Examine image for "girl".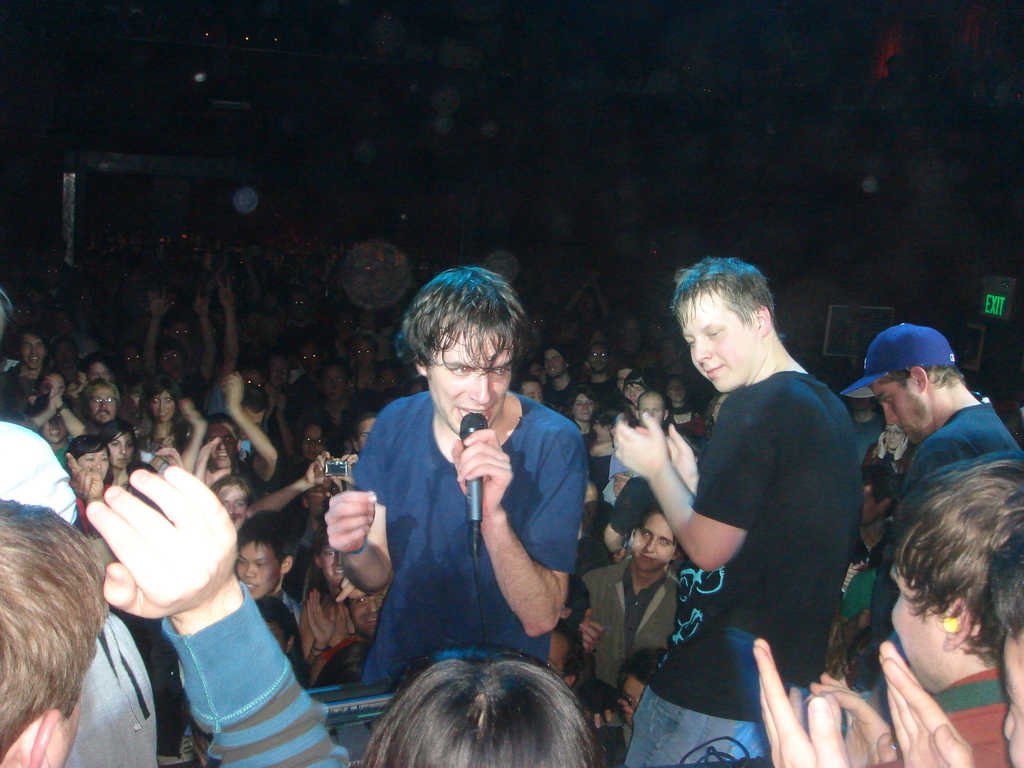
Examination result: {"x1": 570, "y1": 394, "x2": 604, "y2": 433}.
